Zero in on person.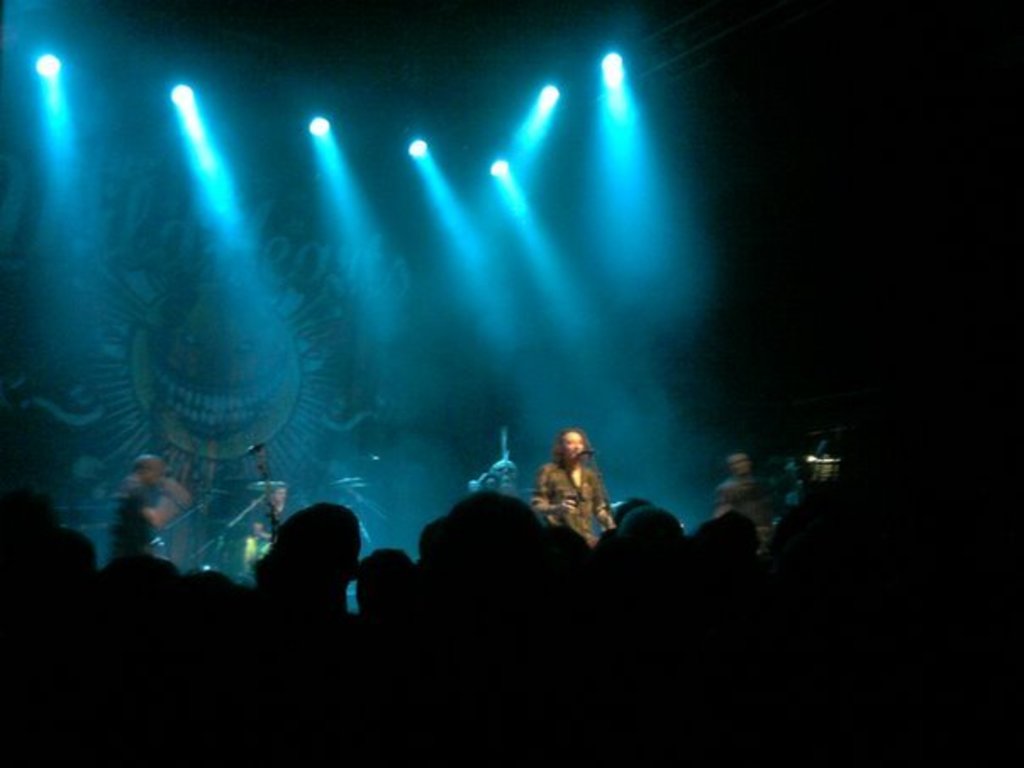
Zeroed in: {"x1": 244, "y1": 480, "x2": 307, "y2": 549}.
